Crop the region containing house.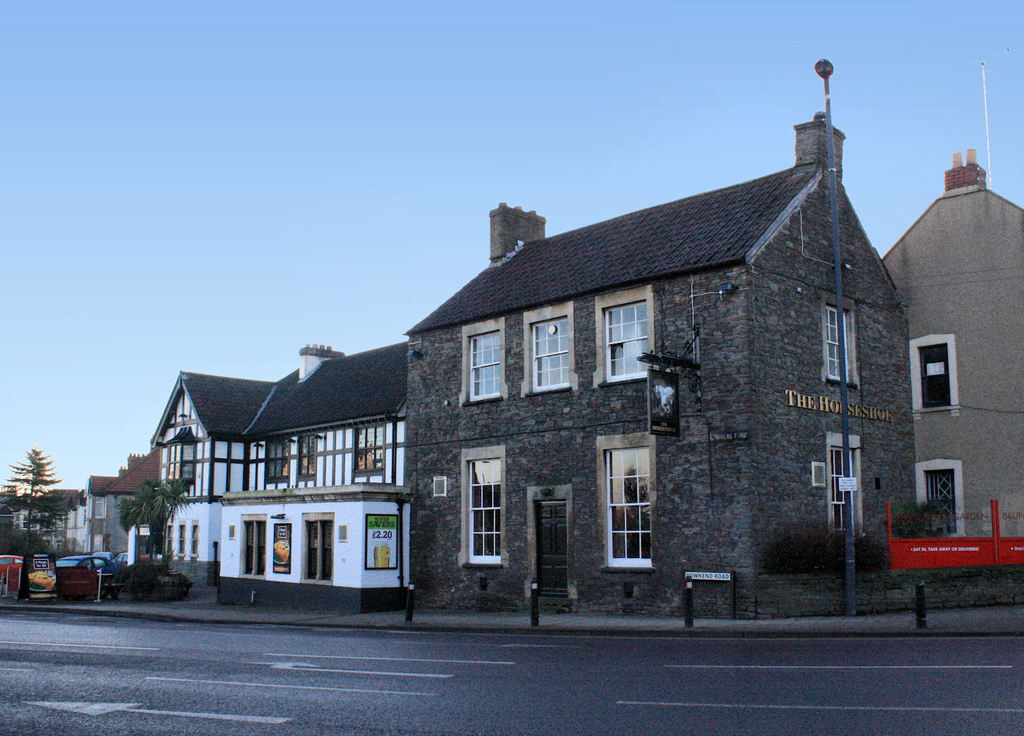
Crop region: [x1=150, y1=346, x2=408, y2=614].
